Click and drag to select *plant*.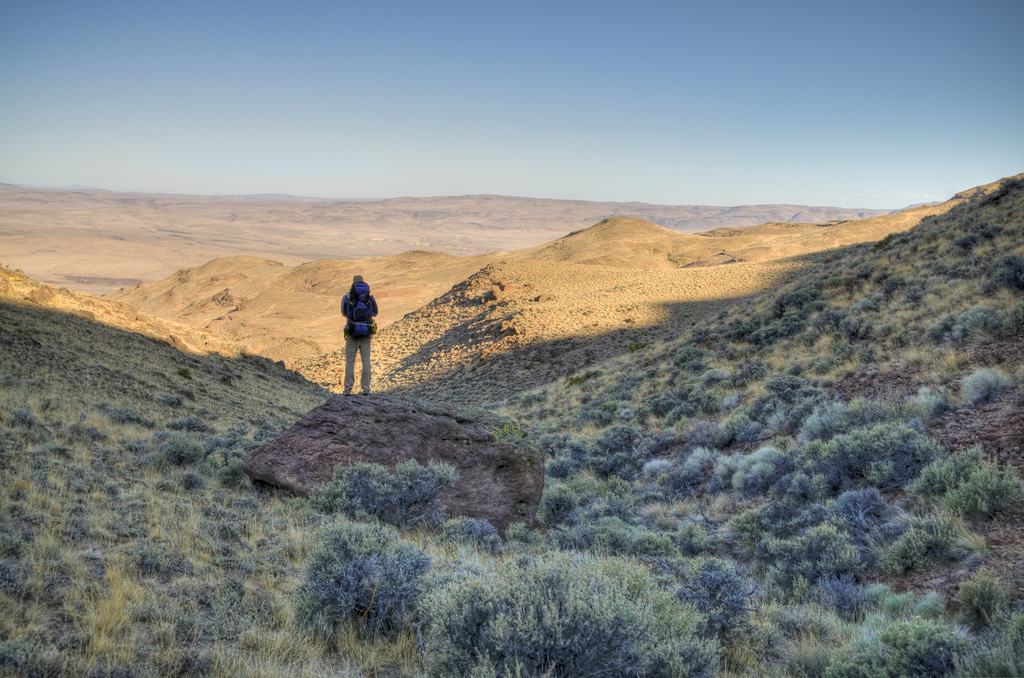
Selection: left=223, top=425, right=248, bottom=452.
